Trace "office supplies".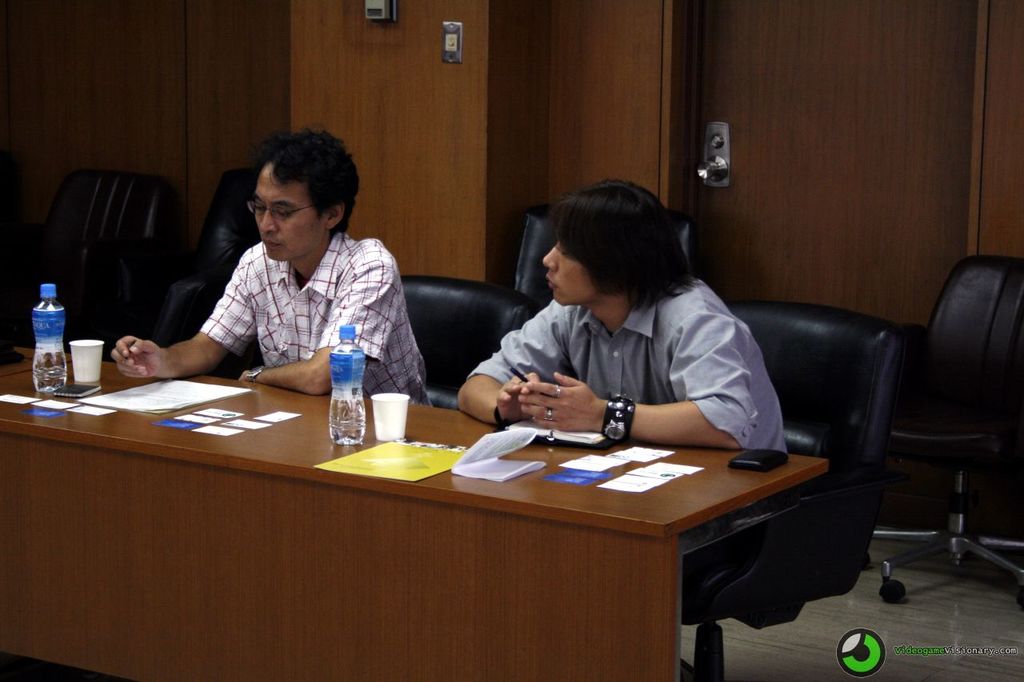
Traced to locate(71, 326, 111, 407).
